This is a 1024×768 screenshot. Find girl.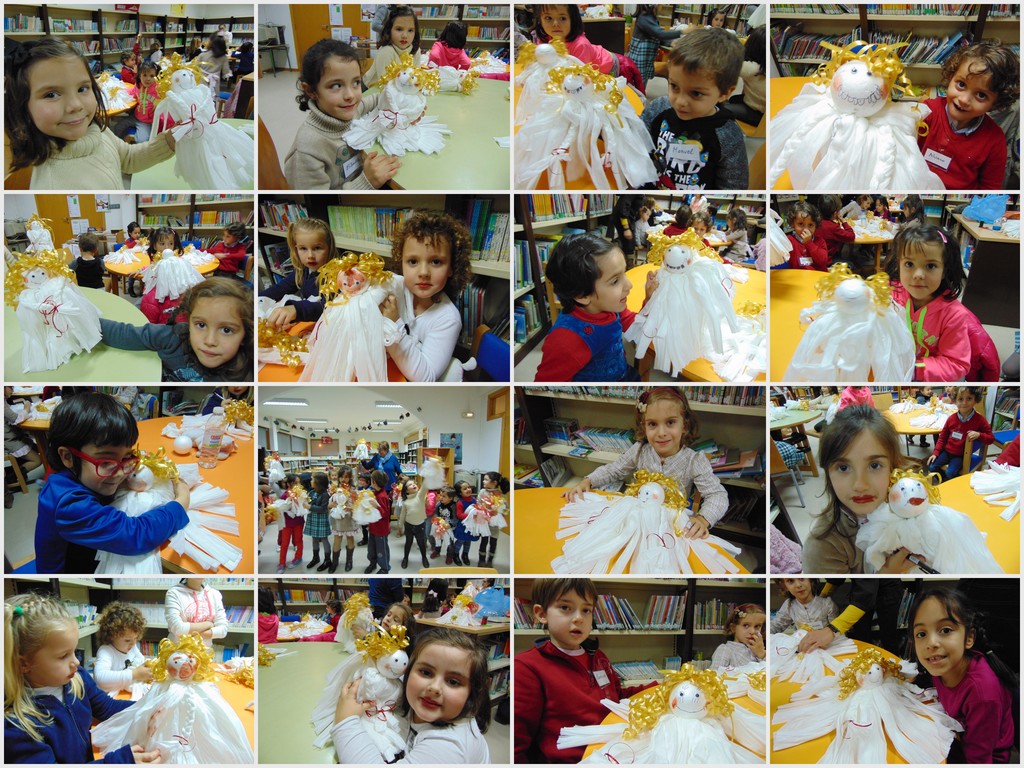
Bounding box: [left=353, top=602, right=417, bottom=644].
